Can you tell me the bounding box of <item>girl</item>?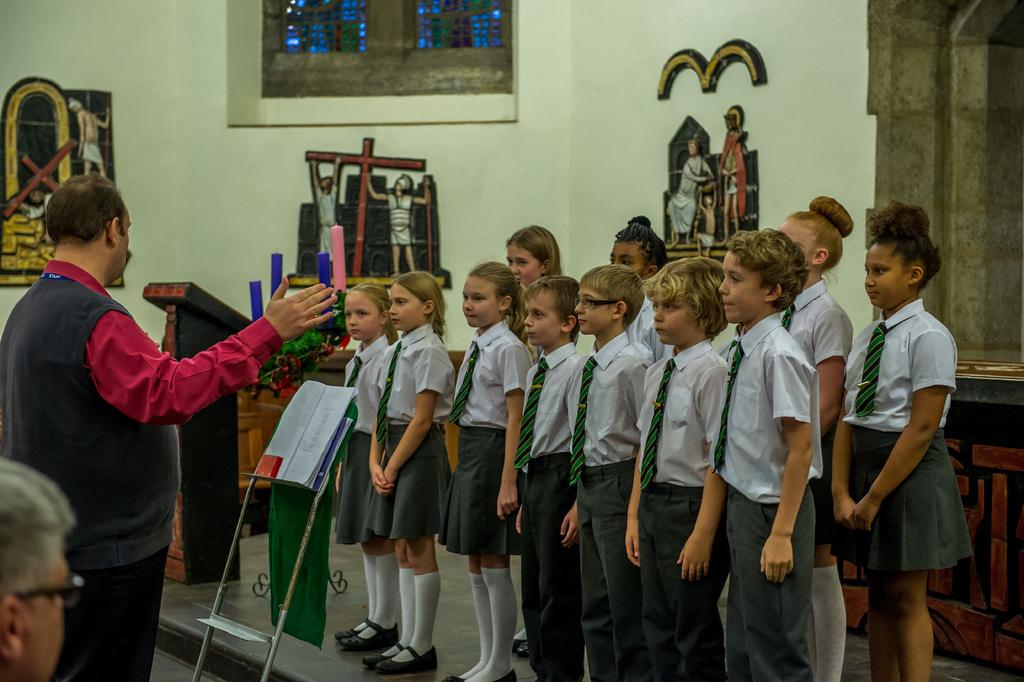
box=[506, 224, 566, 338].
